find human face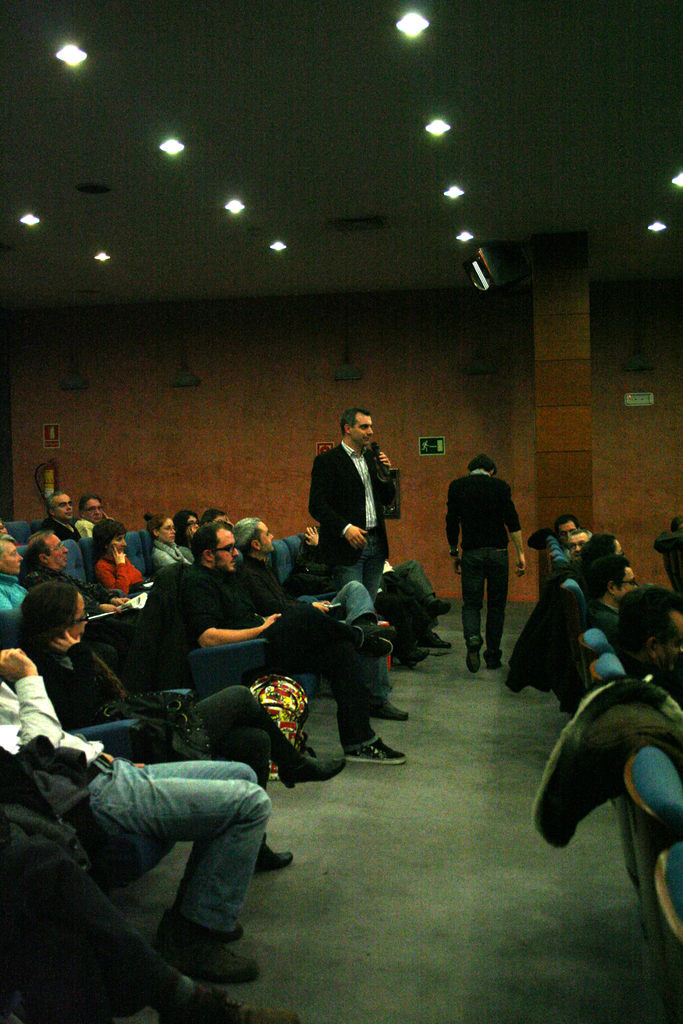
(x1=617, y1=566, x2=636, y2=603)
